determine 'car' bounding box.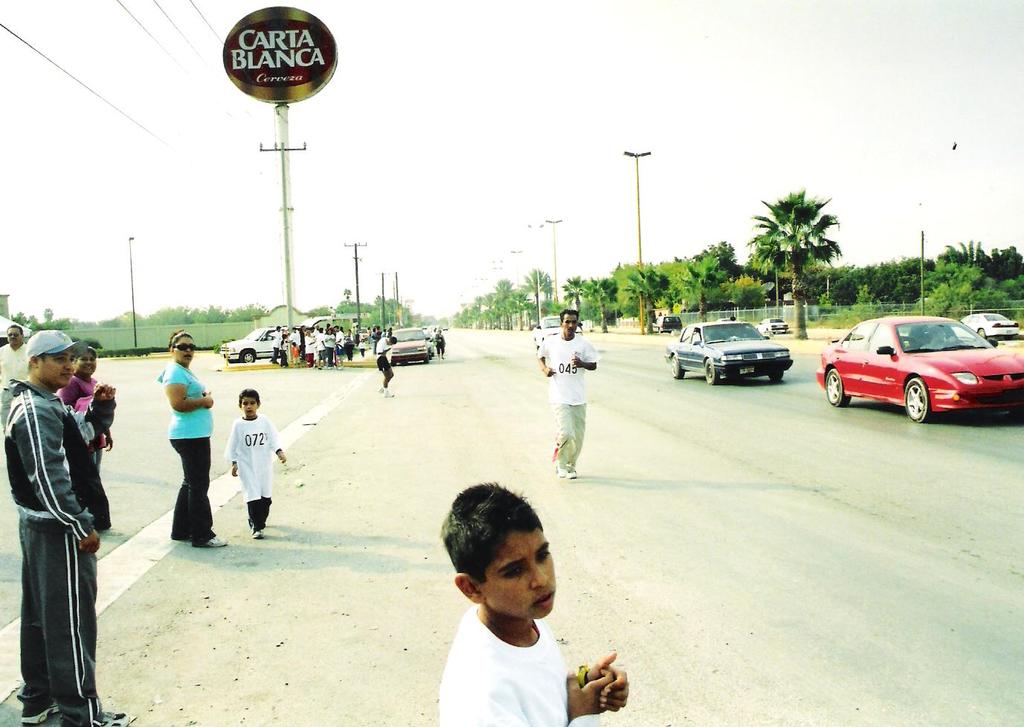
Determined: crop(387, 322, 434, 365).
